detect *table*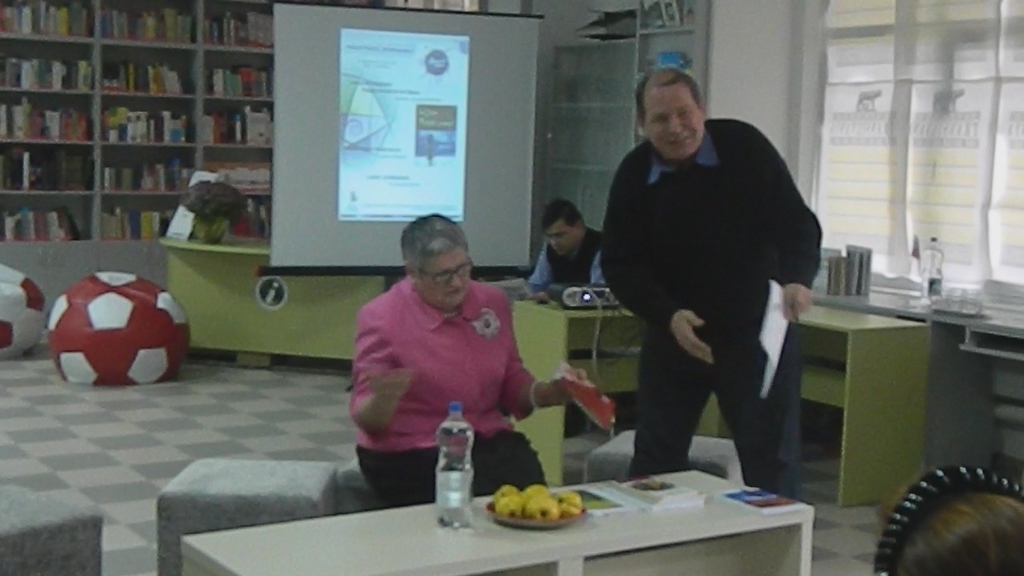
{"x1": 184, "y1": 469, "x2": 815, "y2": 575}
